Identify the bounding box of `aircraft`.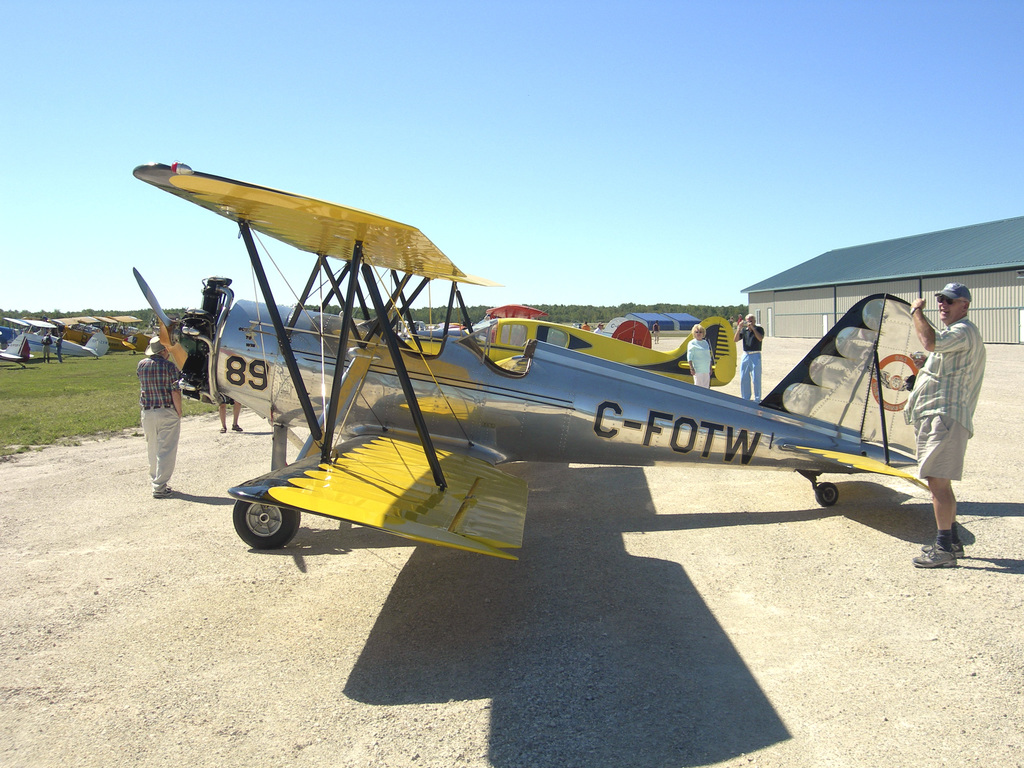
[440, 315, 738, 383].
